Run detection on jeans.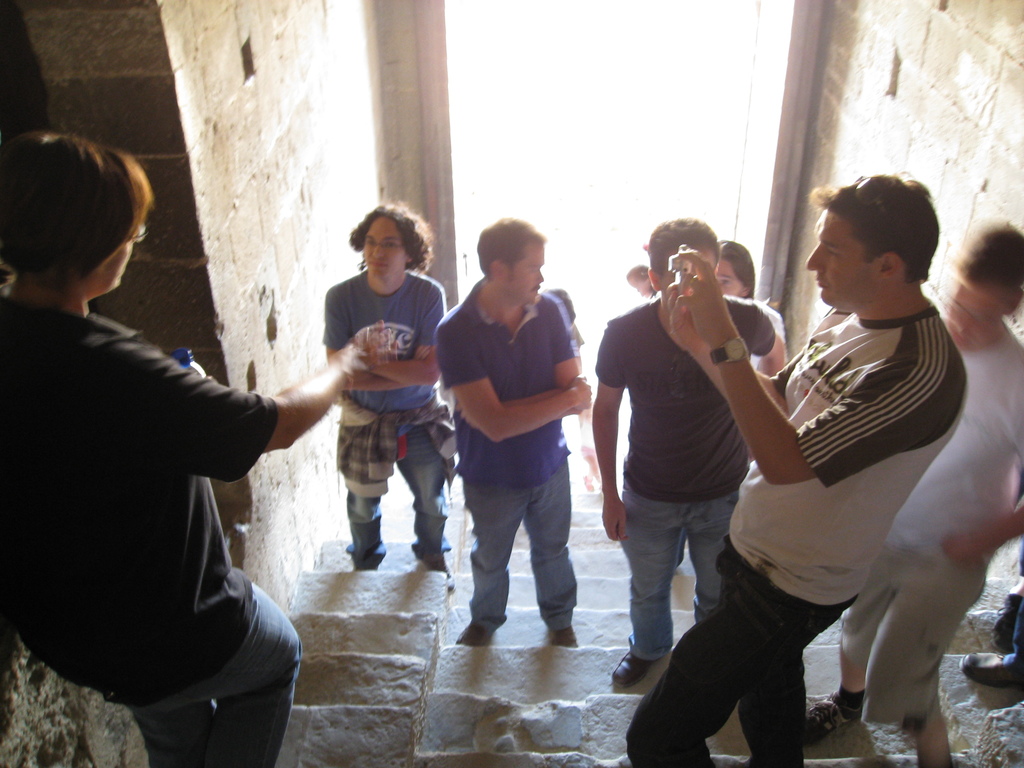
Result: x1=127, y1=586, x2=311, y2=767.
